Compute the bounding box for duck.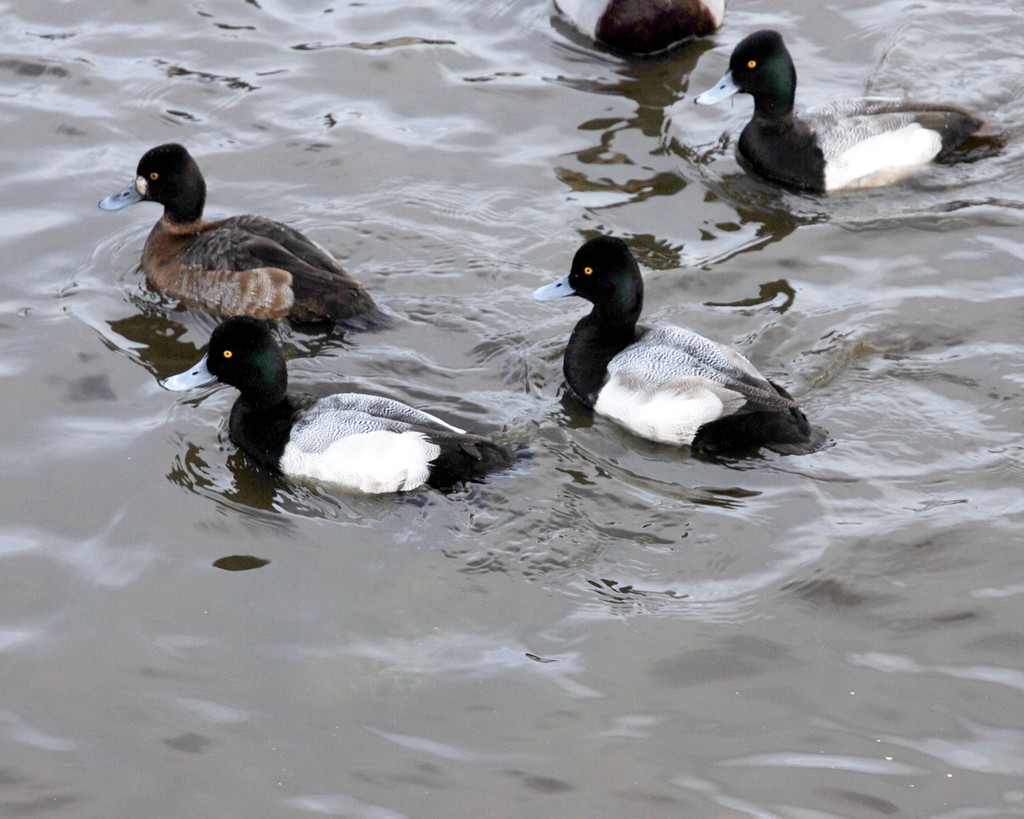
bbox=[98, 142, 392, 347].
